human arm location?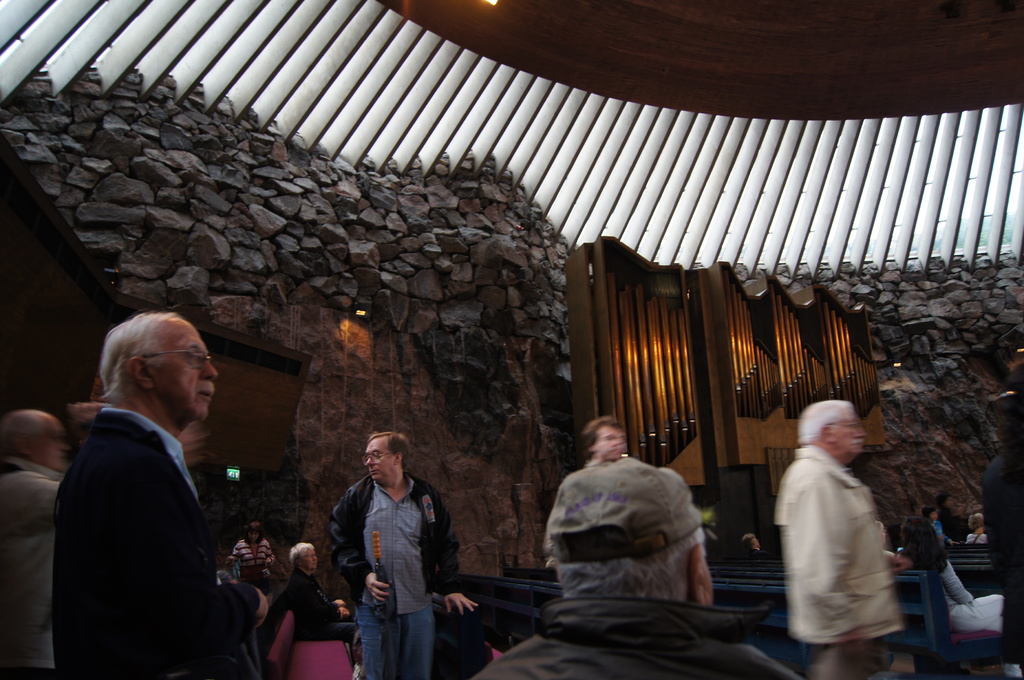
crop(684, 514, 710, 605)
